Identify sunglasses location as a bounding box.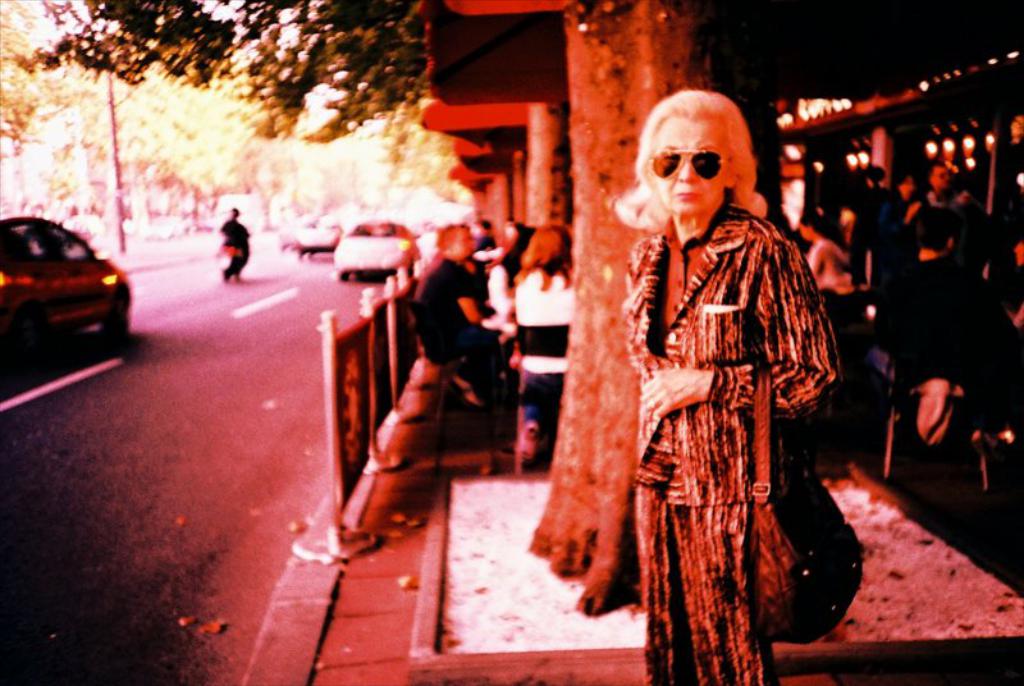
(left=643, top=142, right=726, bottom=186).
